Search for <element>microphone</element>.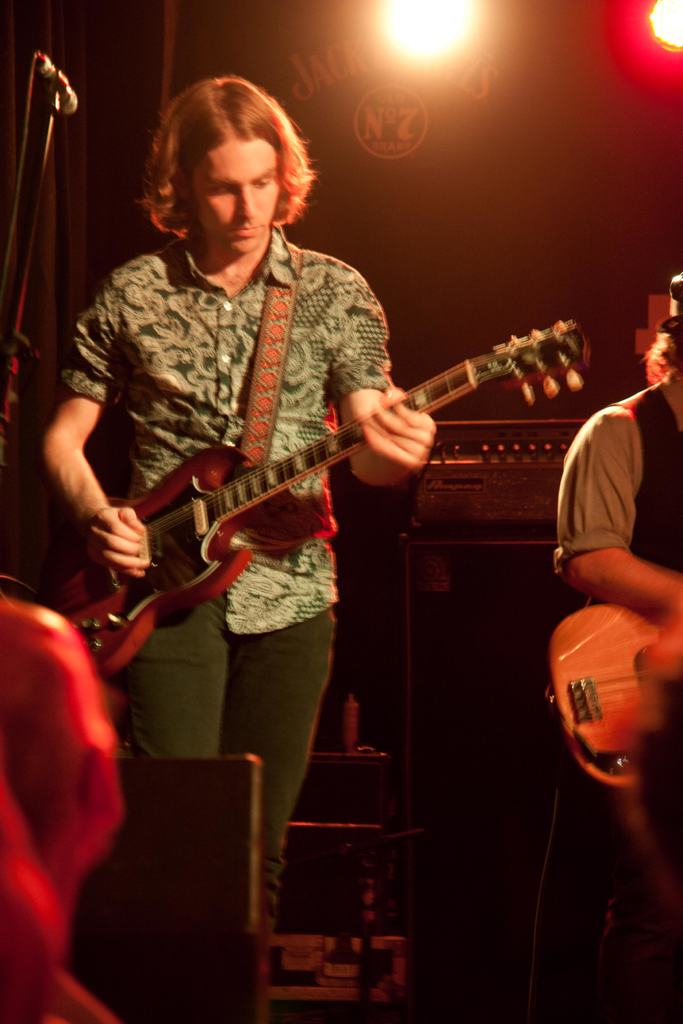
Found at box(33, 52, 77, 117).
